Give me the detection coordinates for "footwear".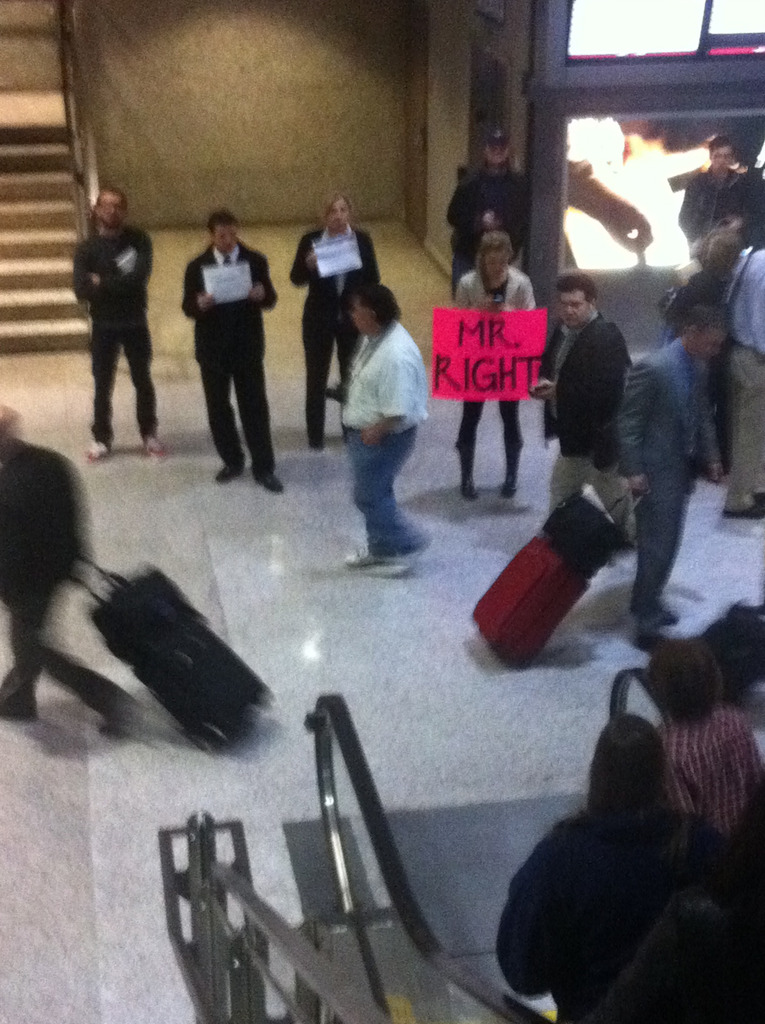
[217,457,243,485].
